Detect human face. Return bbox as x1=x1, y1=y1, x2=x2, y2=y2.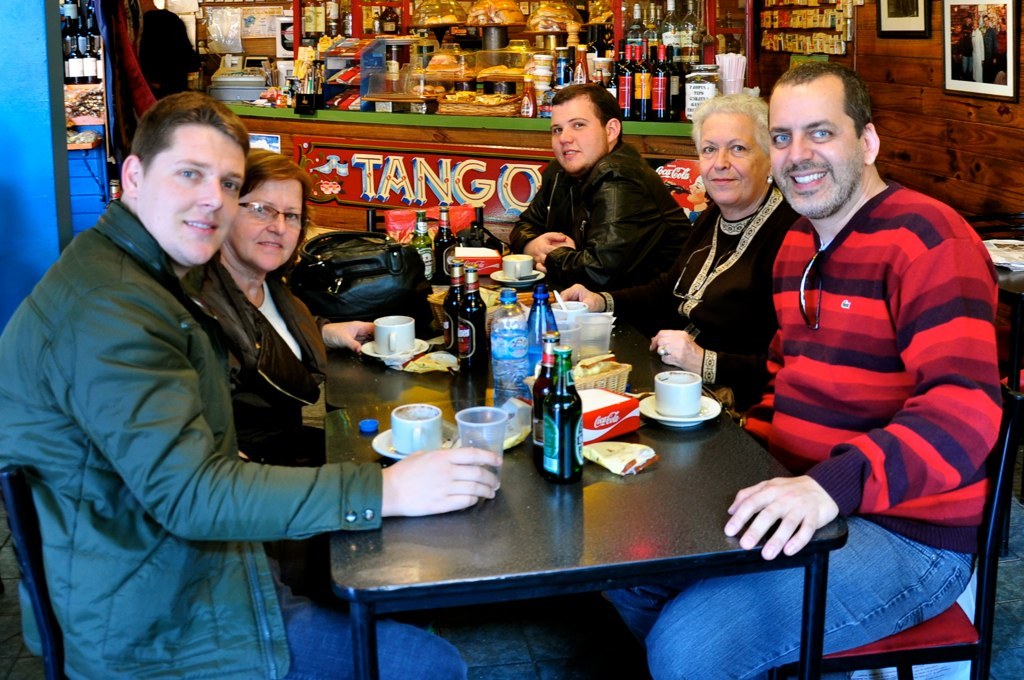
x1=701, y1=118, x2=764, y2=207.
